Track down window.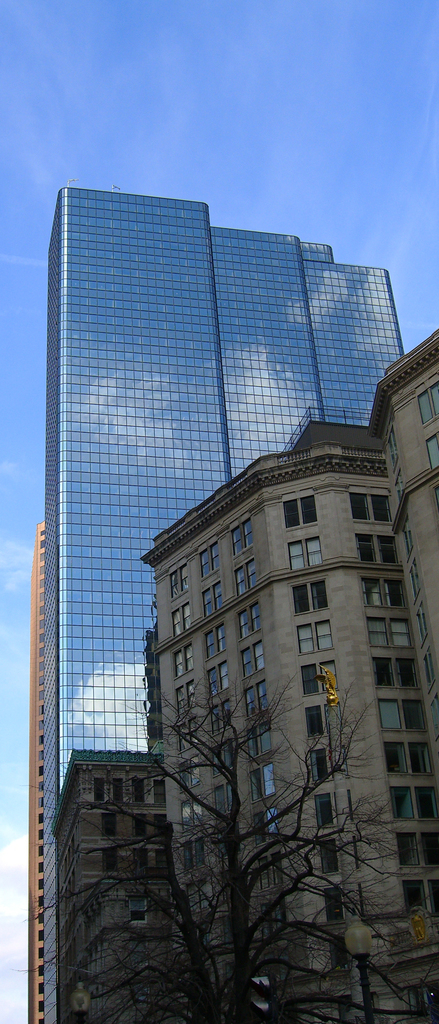
Tracked to box=[364, 623, 411, 646].
